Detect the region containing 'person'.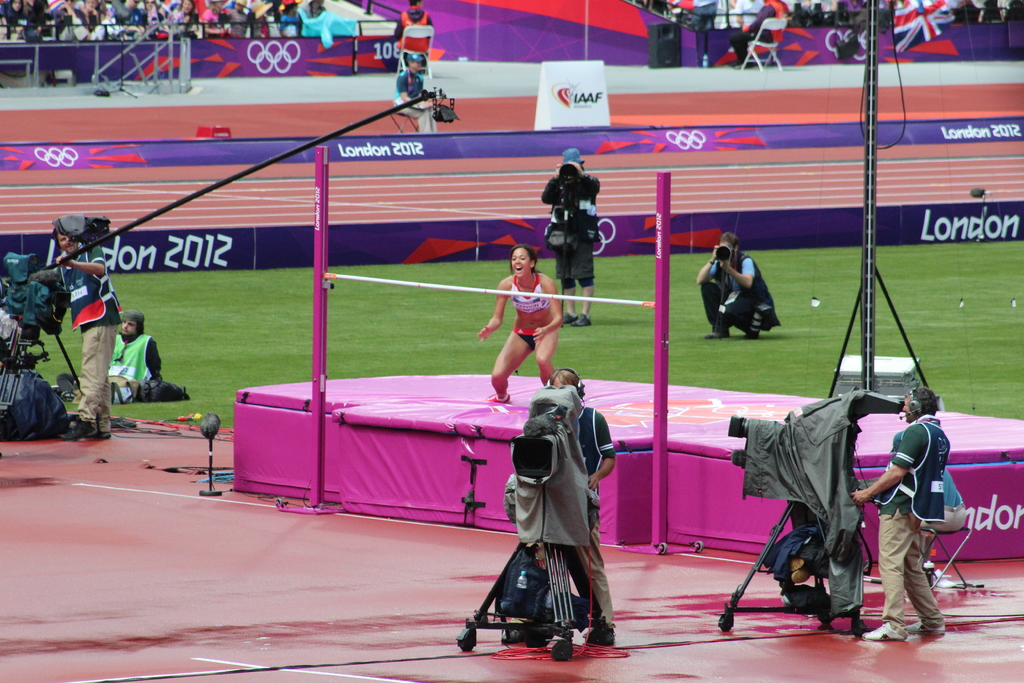
select_region(695, 231, 781, 340).
